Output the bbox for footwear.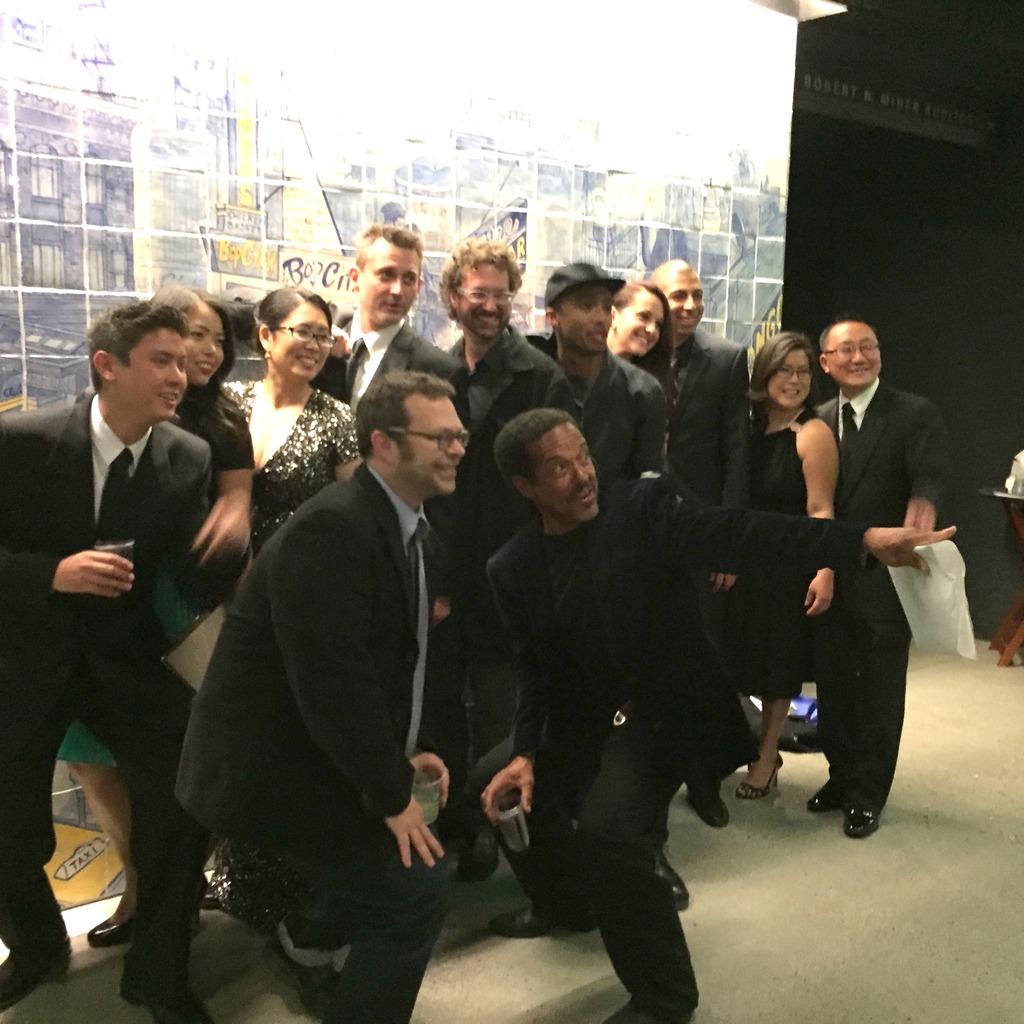
{"x1": 682, "y1": 785, "x2": 729, "y2": 829}.
